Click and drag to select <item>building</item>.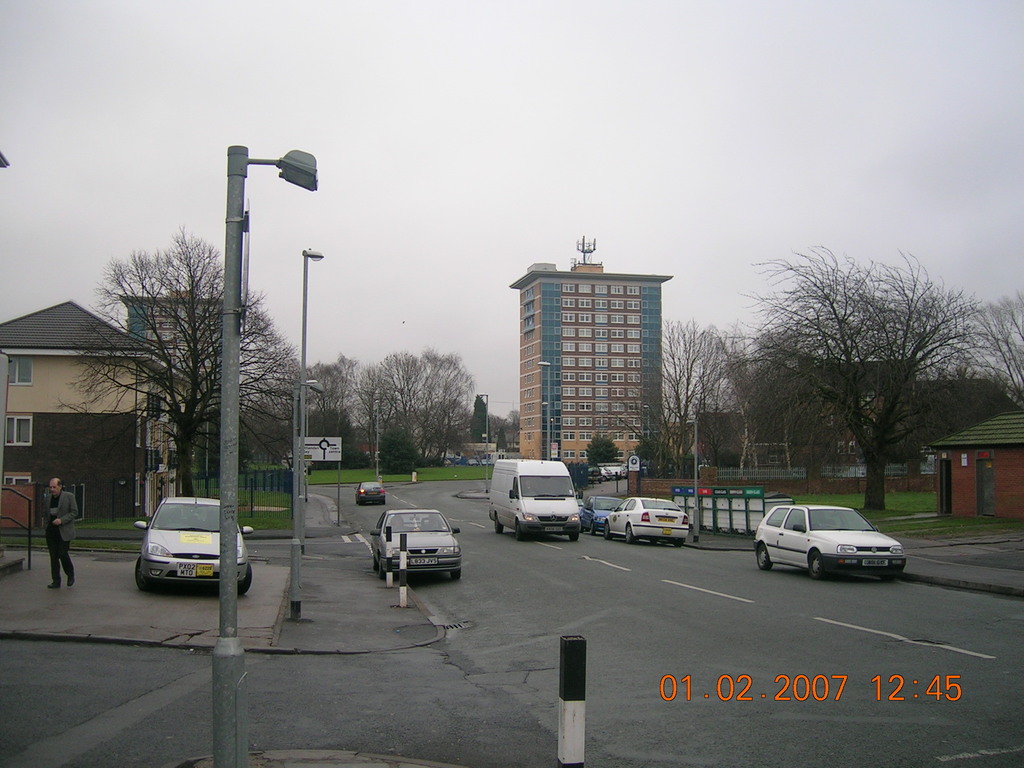
Selection: x1=927, y1=401, x2=1023, y2=520.
